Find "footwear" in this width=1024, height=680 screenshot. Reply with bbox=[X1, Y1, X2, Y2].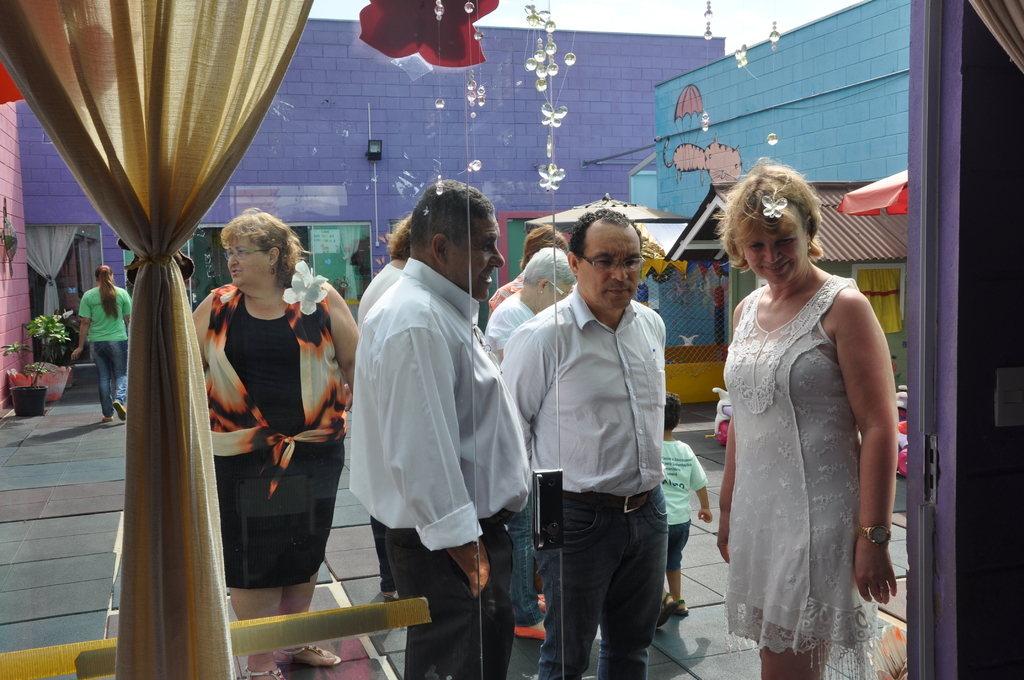
bbox=[96, 415, 111, 426].
